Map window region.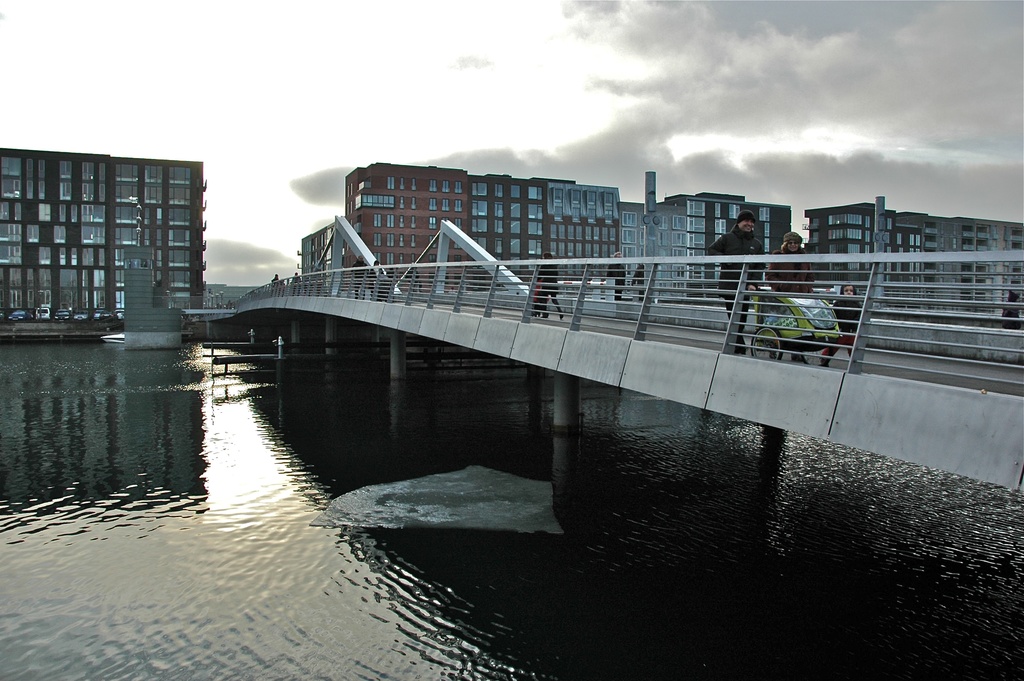
Mapped to [x1=399, y1=177, x2=404, y2=191].
